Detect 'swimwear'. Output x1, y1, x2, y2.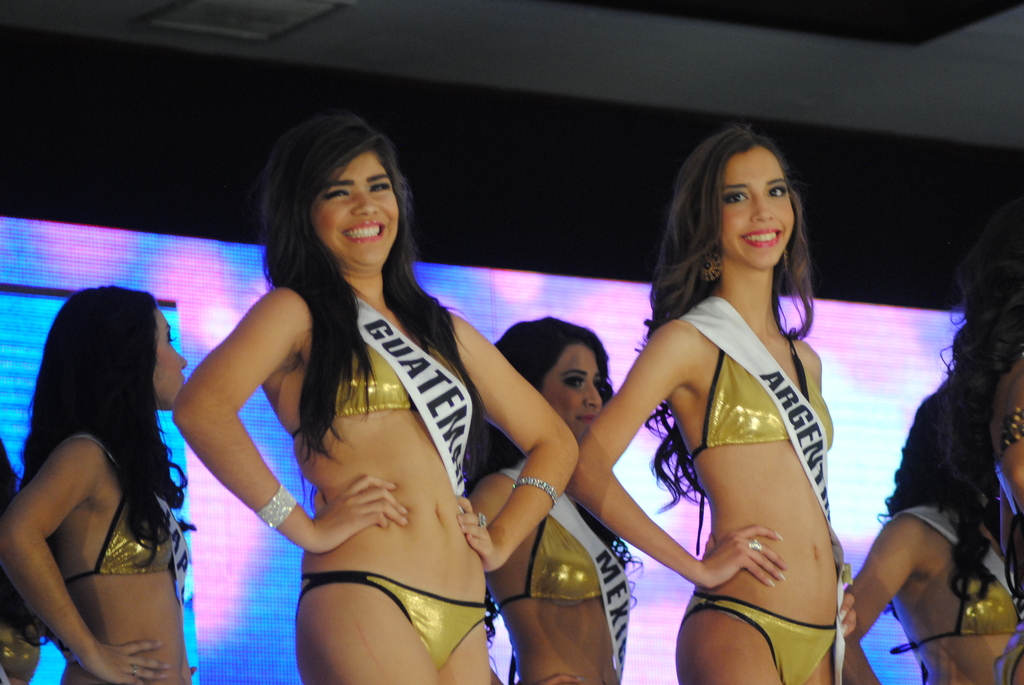
0, 610, 45, 682.
